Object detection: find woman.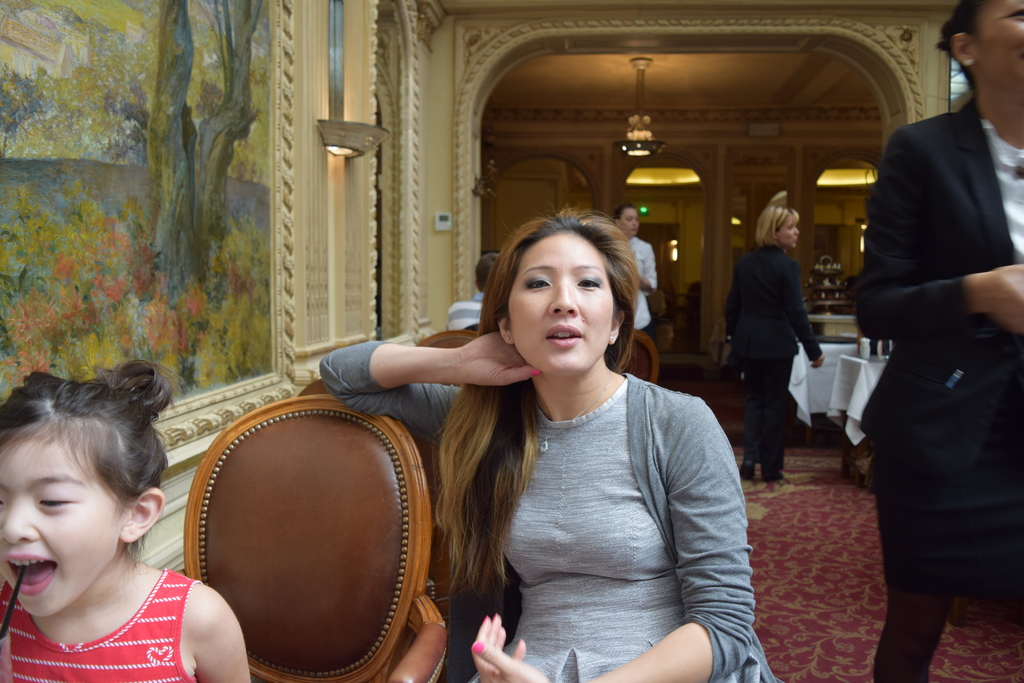
region(852, 0, 1023, 682).
